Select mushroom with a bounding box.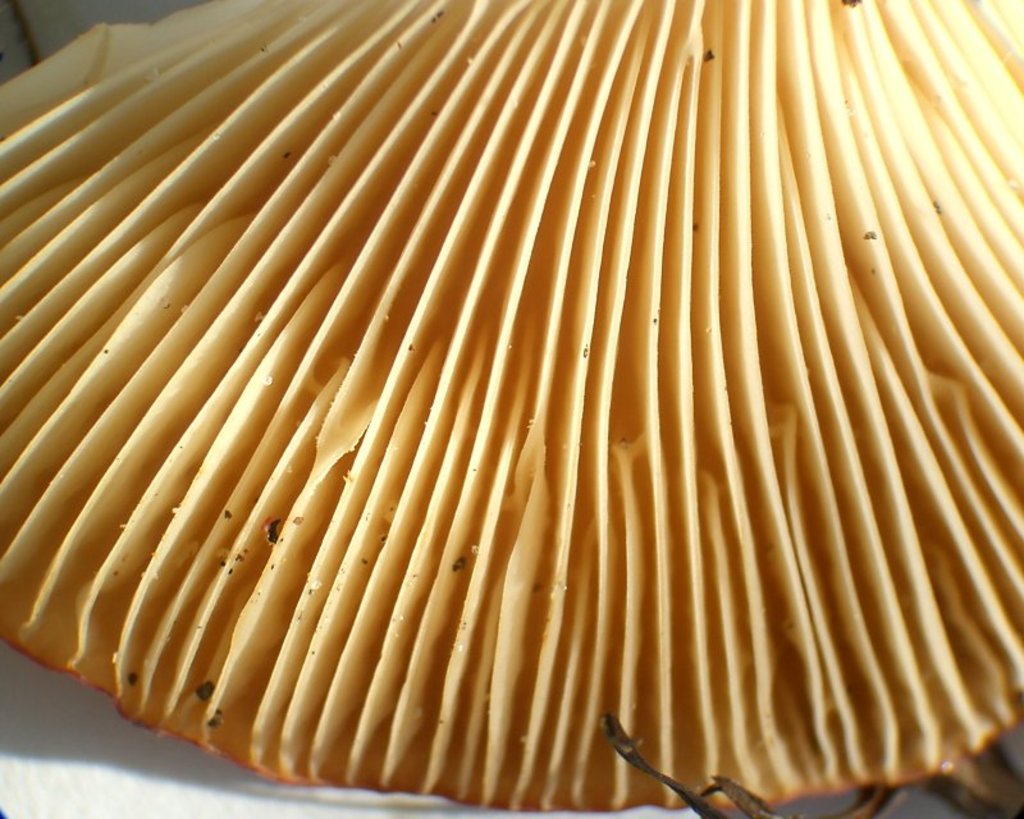
0 0 1023 818.
